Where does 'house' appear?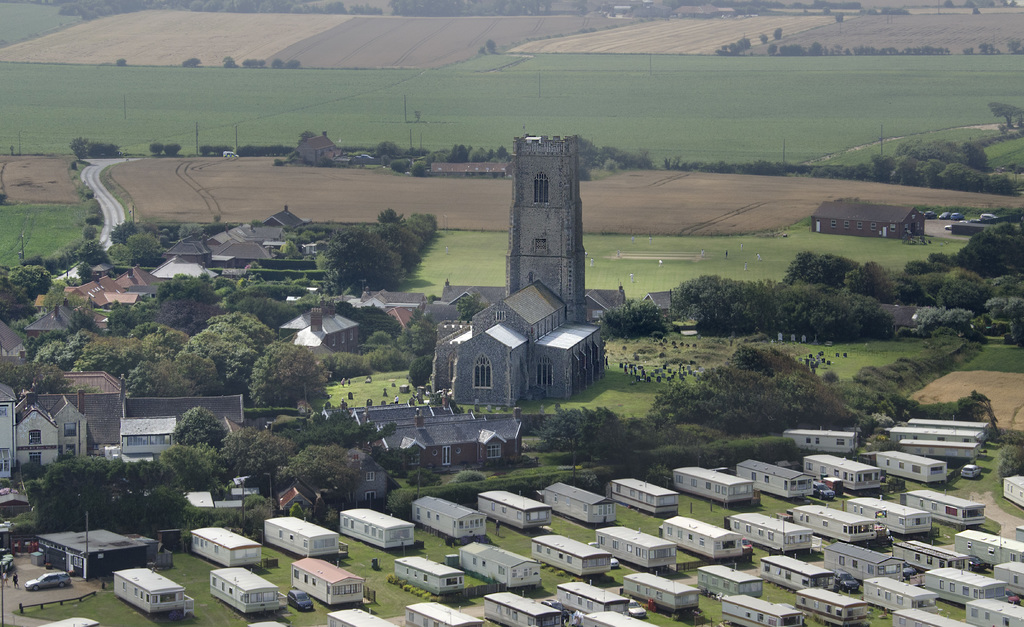
Appears at <region>346, 288, 430, 328</region>.
